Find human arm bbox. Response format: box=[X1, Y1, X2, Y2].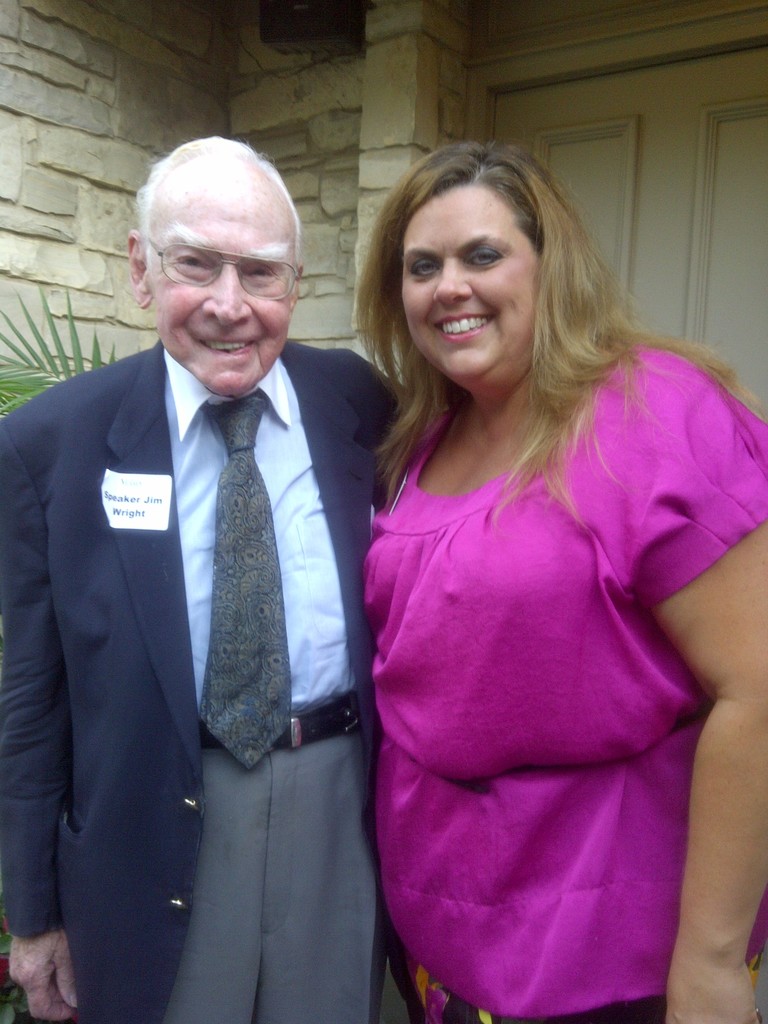
box=[0, 401, 90, 1023].
